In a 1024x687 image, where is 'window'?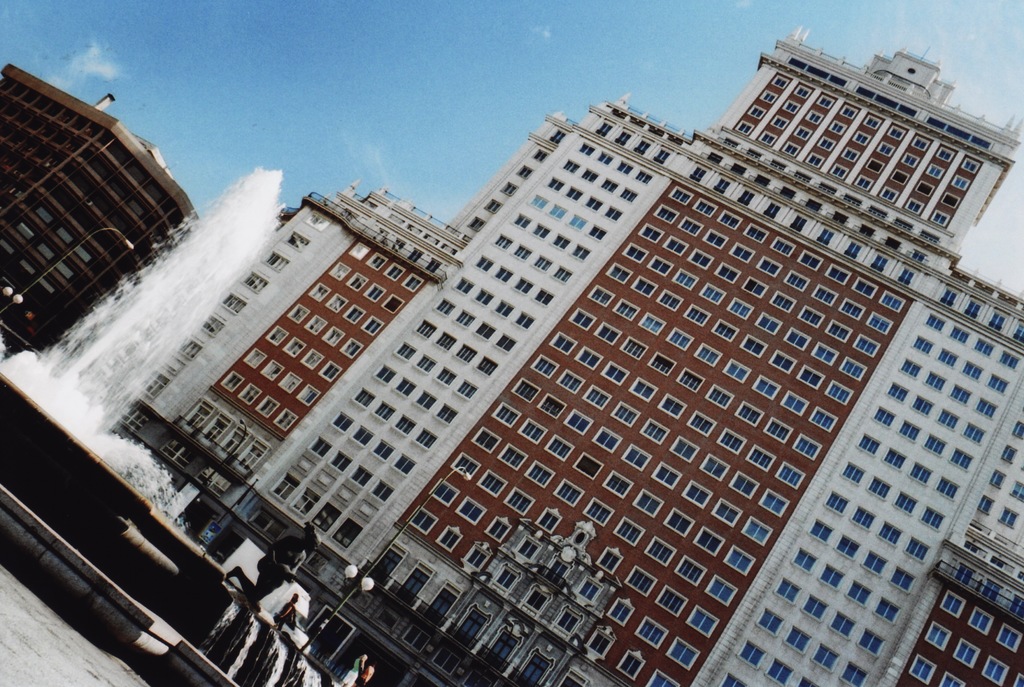
[757, 312, 783, 338].
